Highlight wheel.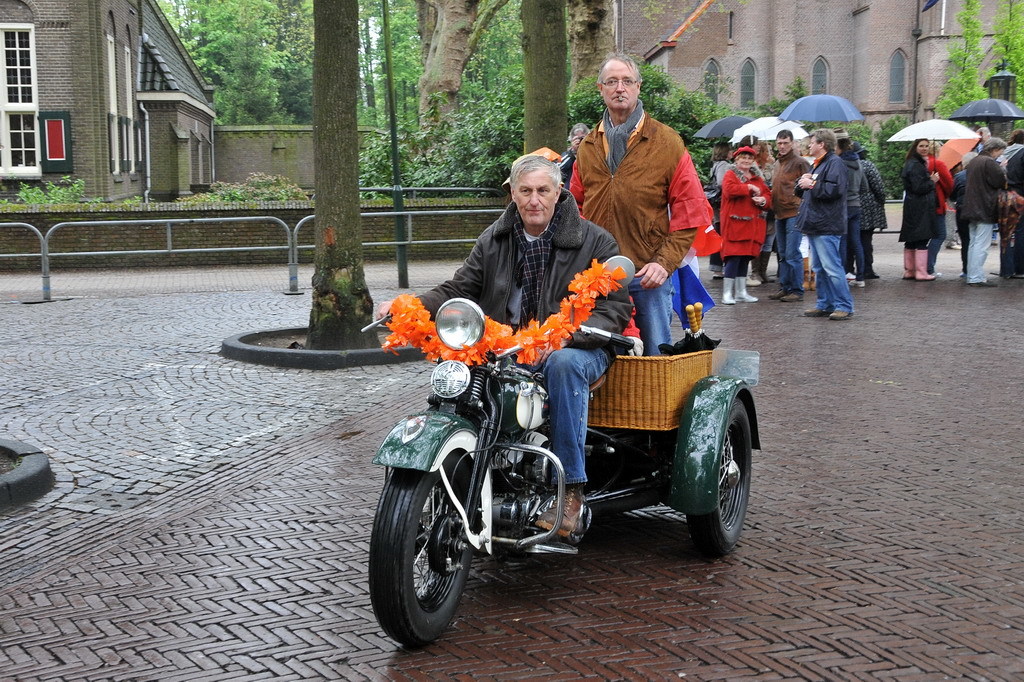
Highlighted region: (x1=365, y1=453, x2=489, y2=645).
